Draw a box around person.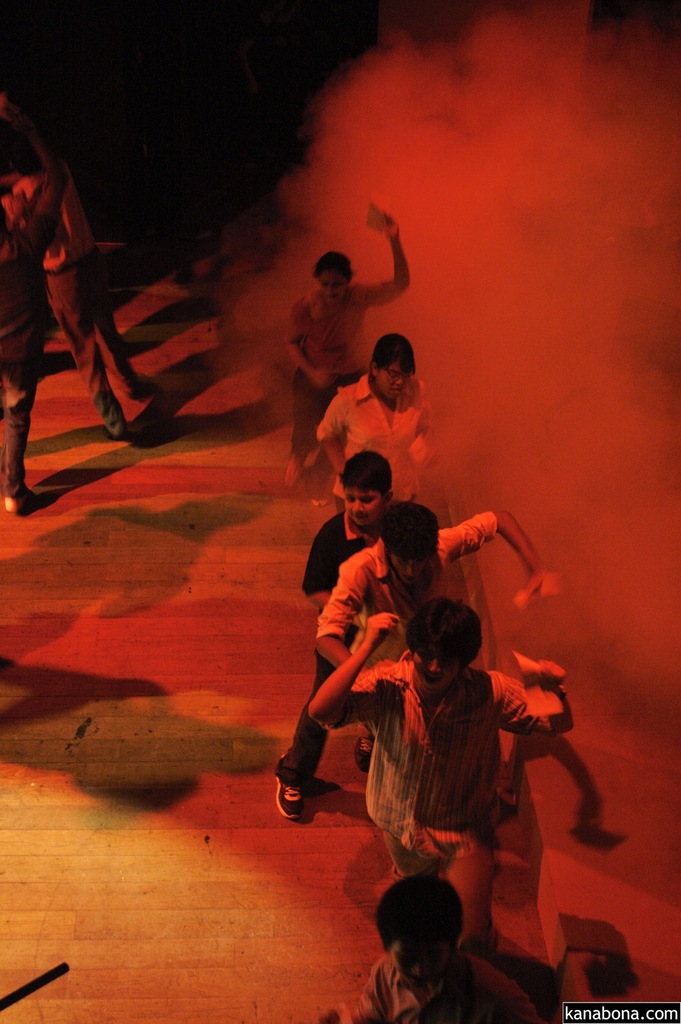
BBox(284, 209, 413, 490).
